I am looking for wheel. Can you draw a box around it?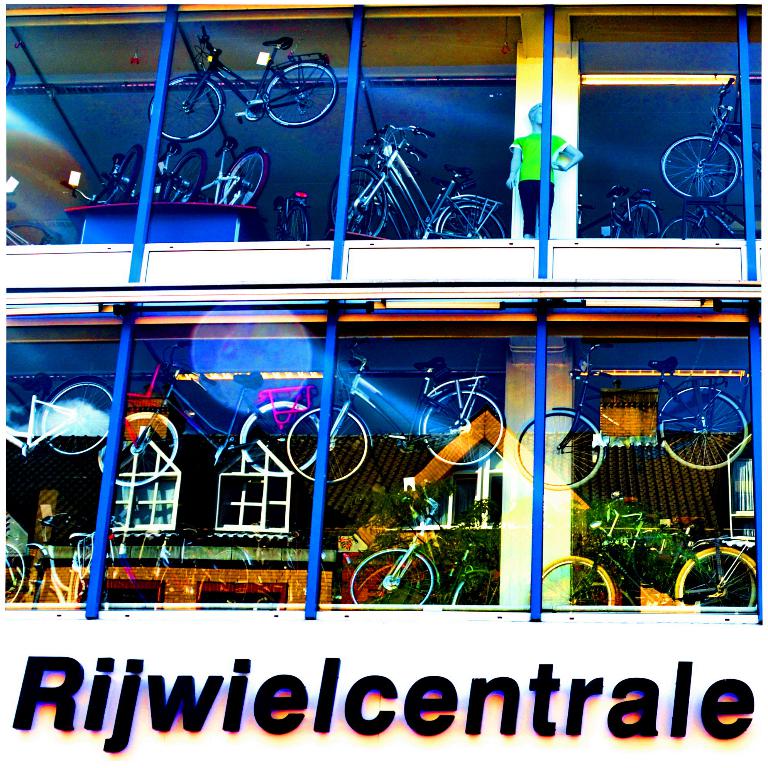
Sure, the bounding box is rect(288, 202, 313, 240).
